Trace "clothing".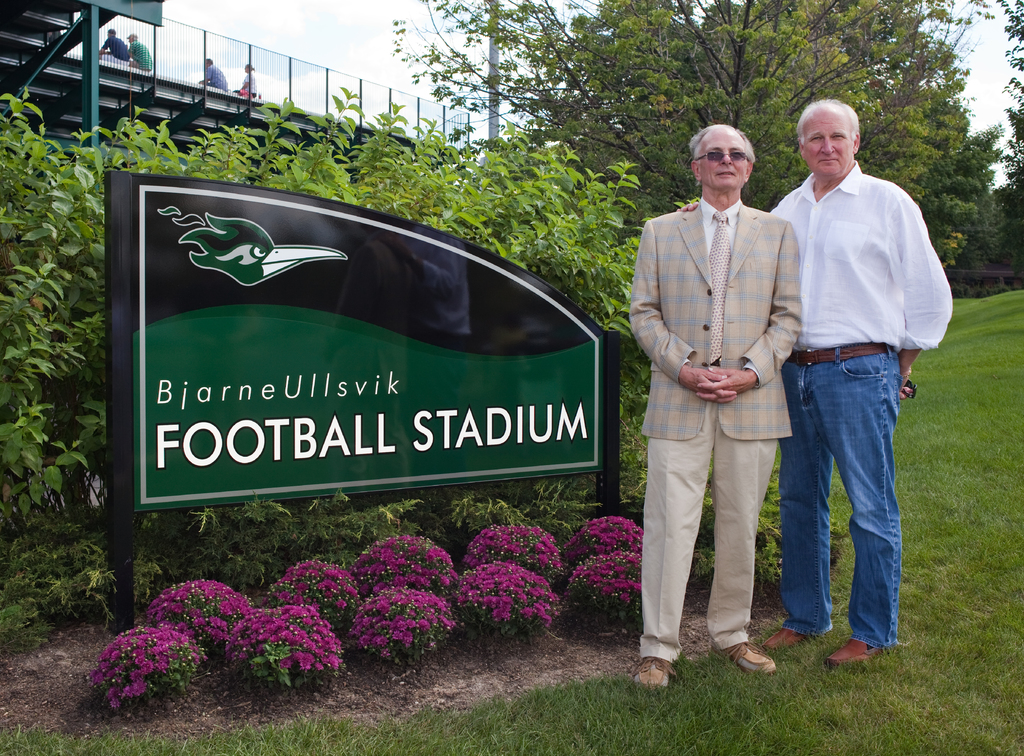
Traced to [left=637, top=156, right=805, bottom=679].
